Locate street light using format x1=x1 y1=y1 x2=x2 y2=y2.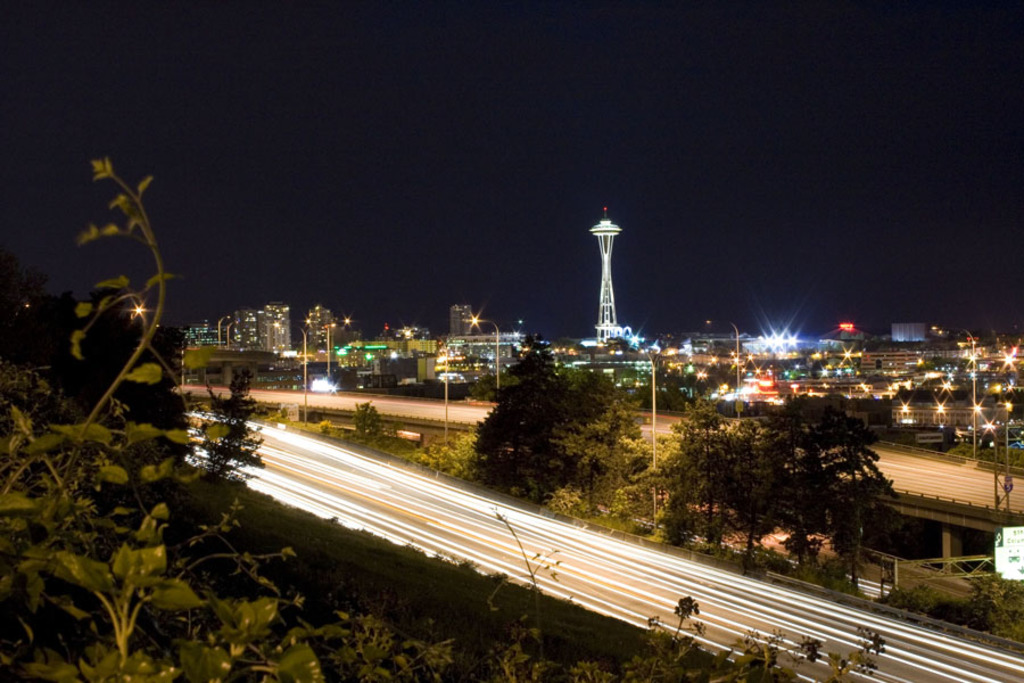
x1=222 y1=318 x2=239 y2=351.
